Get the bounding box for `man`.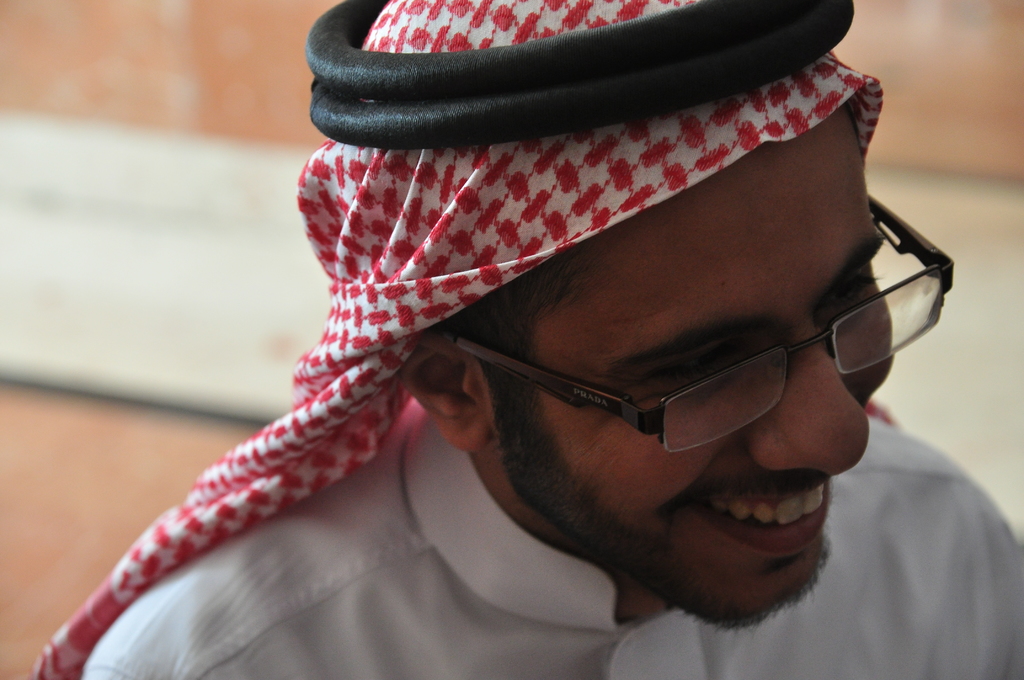
[left=69, top=0, right=1017, bottom=679].
